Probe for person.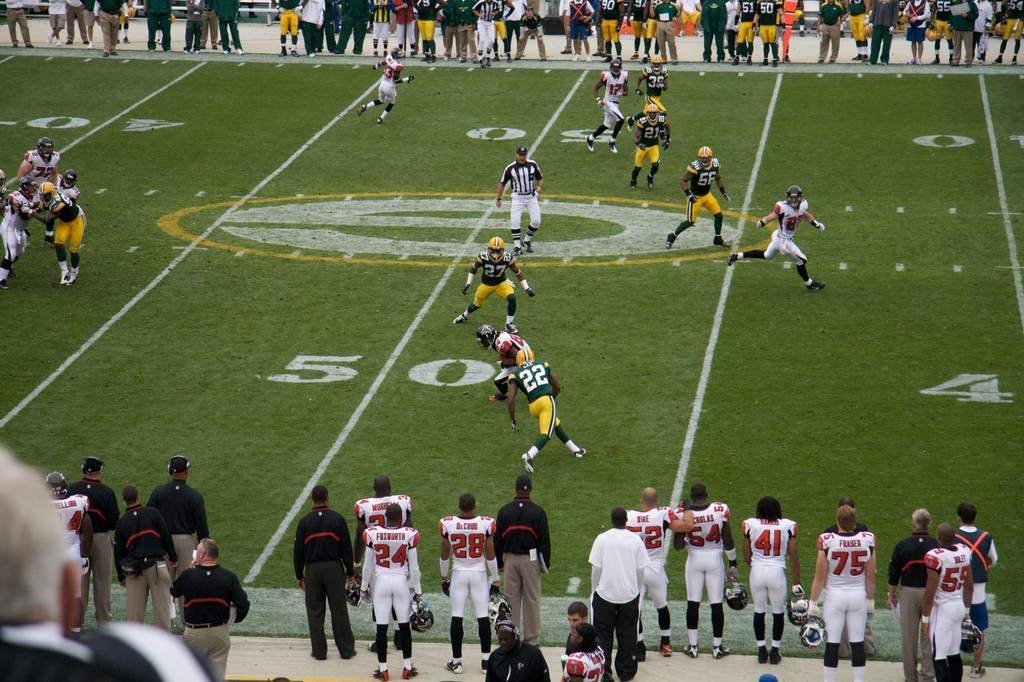
Probe result: x1=917, y1=521, x2=975, y2=681.
